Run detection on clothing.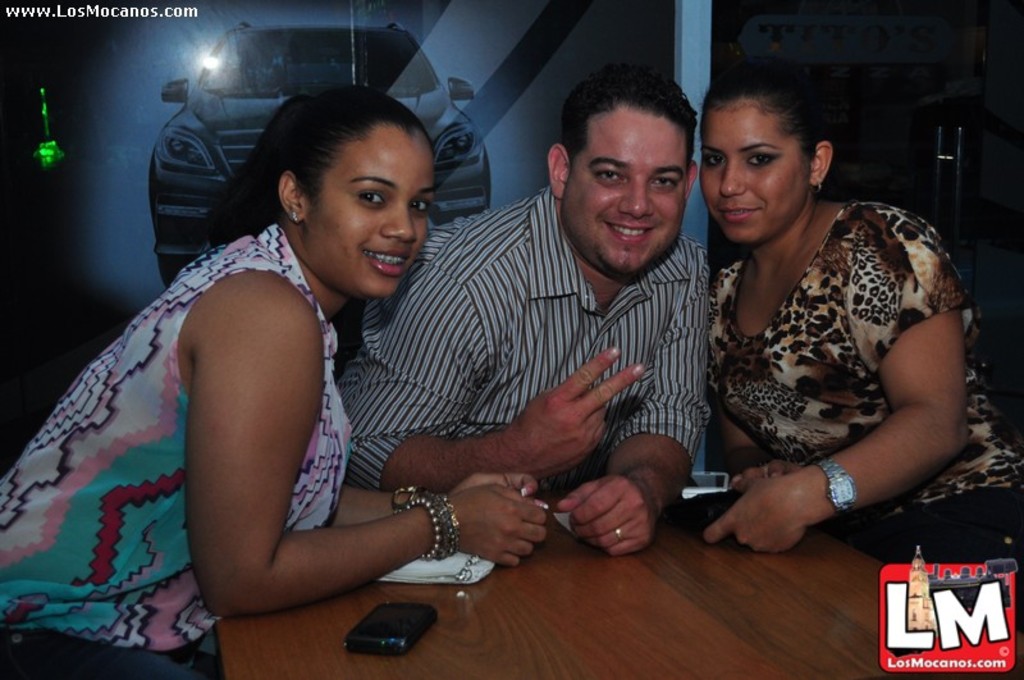
Result: [x1=0, y1=215, x2=347, y2=679].
